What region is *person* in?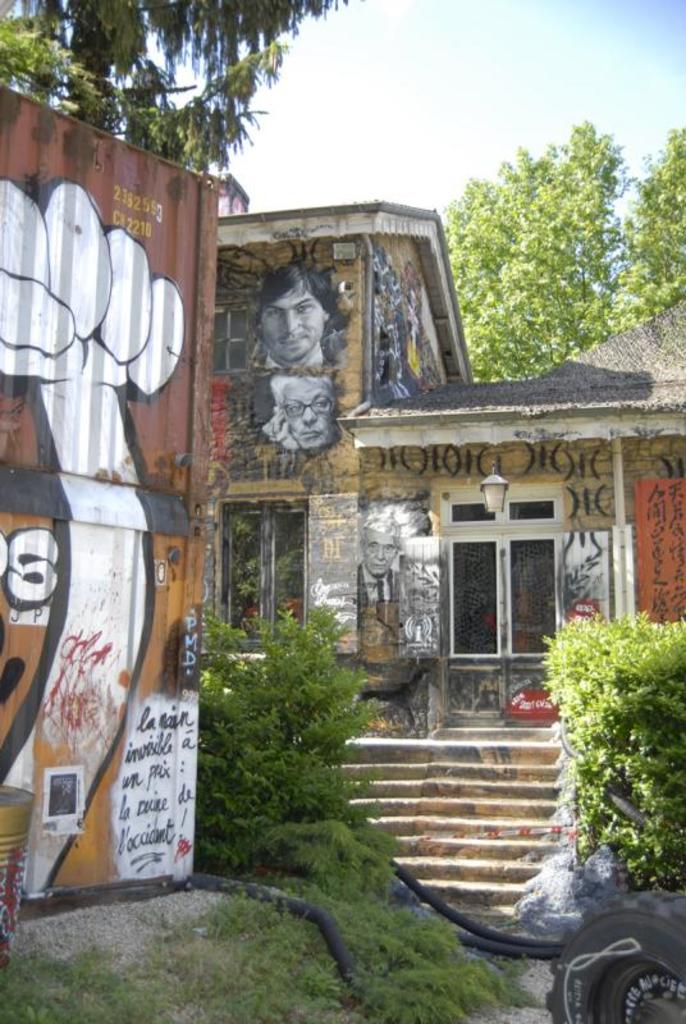
[259,376,335,454].
